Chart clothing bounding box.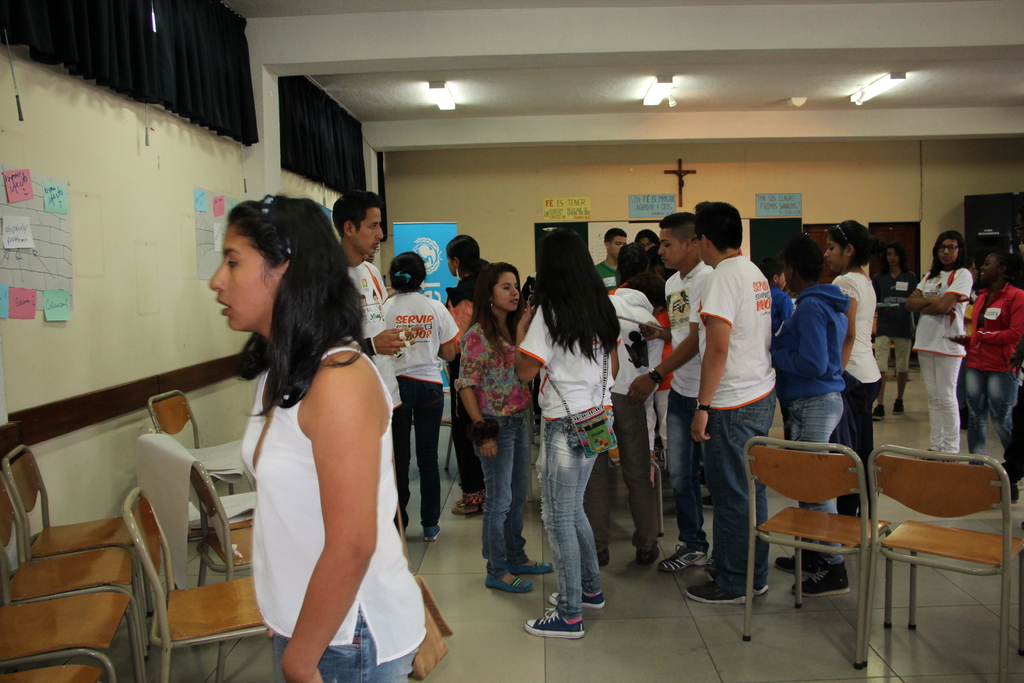
Charted: x1=687, y1=254, x2=777, y2=414.
